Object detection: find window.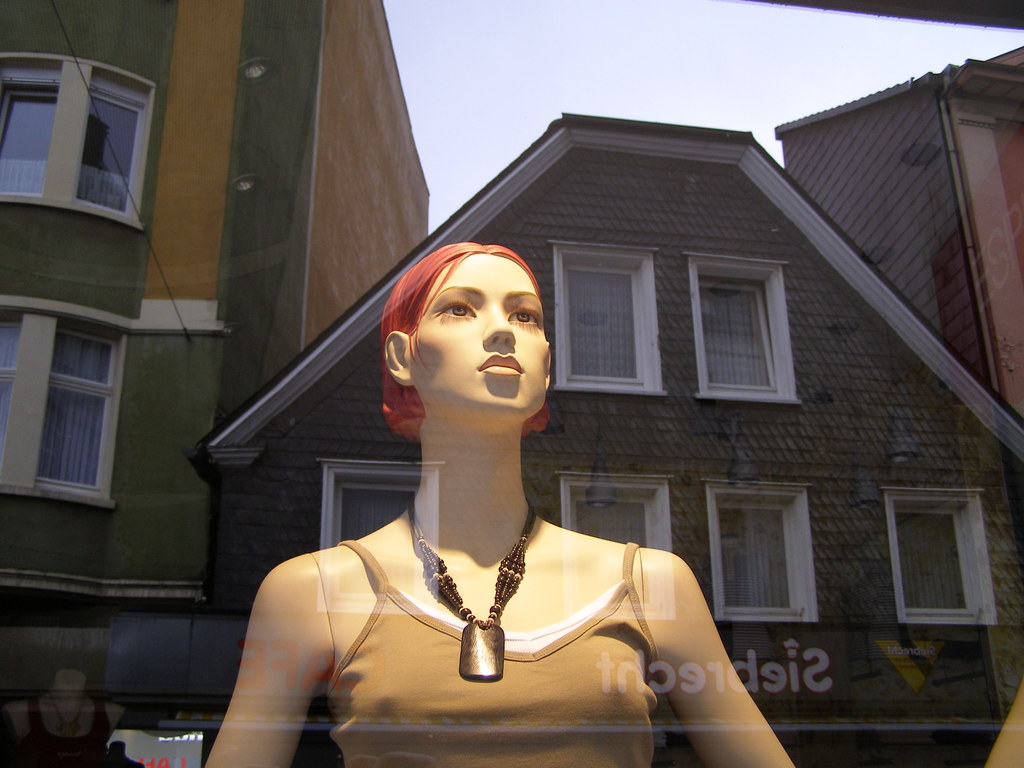
box(719, 502, 794, 620).
